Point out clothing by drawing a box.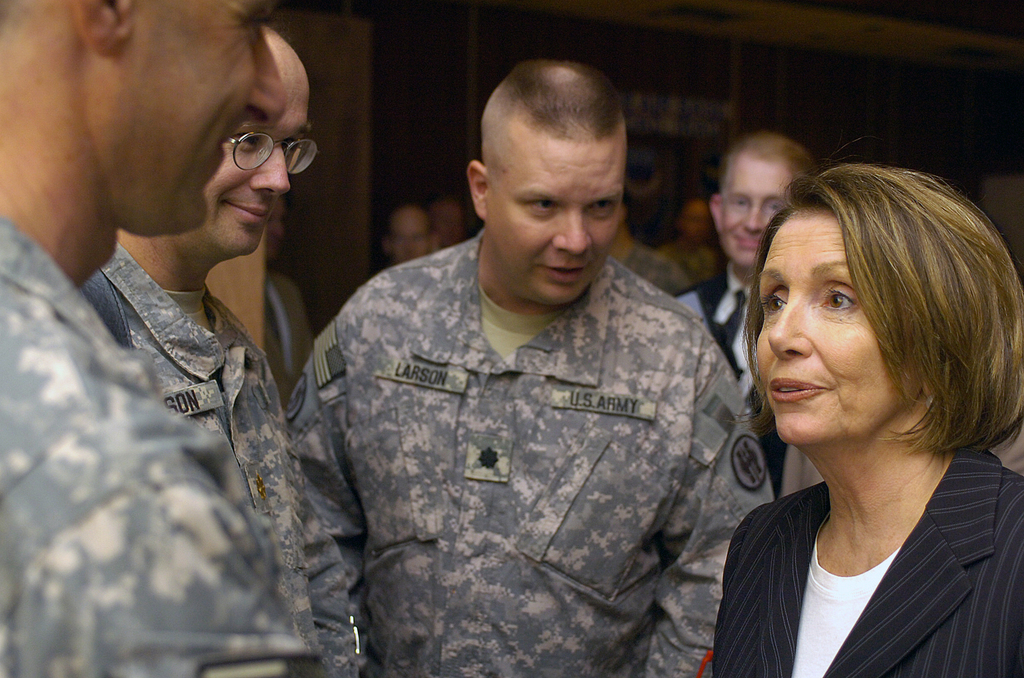
crop(0, 209, 311, 677).
